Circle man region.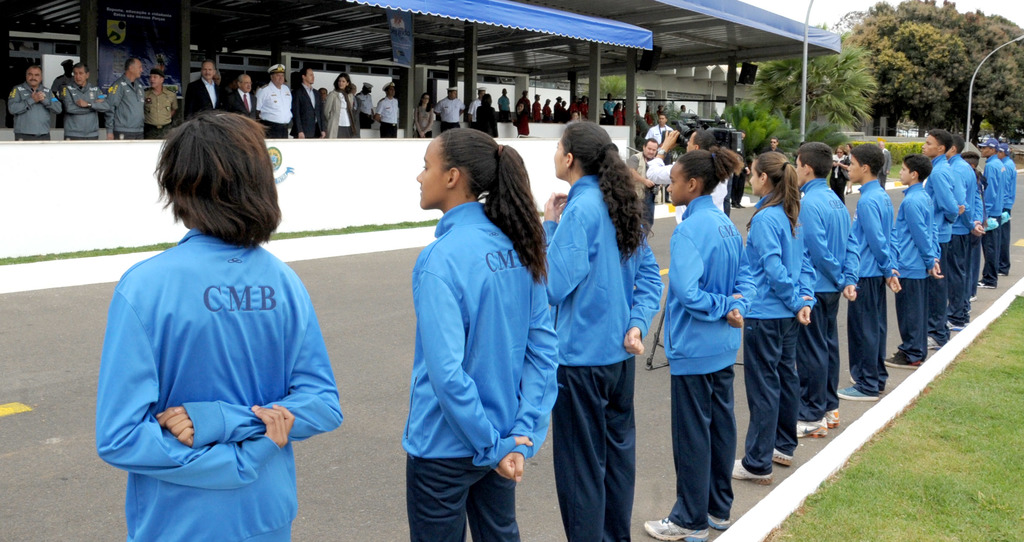
Region: pyautogui.locateOnScreen(601, 90, 615, 120).
